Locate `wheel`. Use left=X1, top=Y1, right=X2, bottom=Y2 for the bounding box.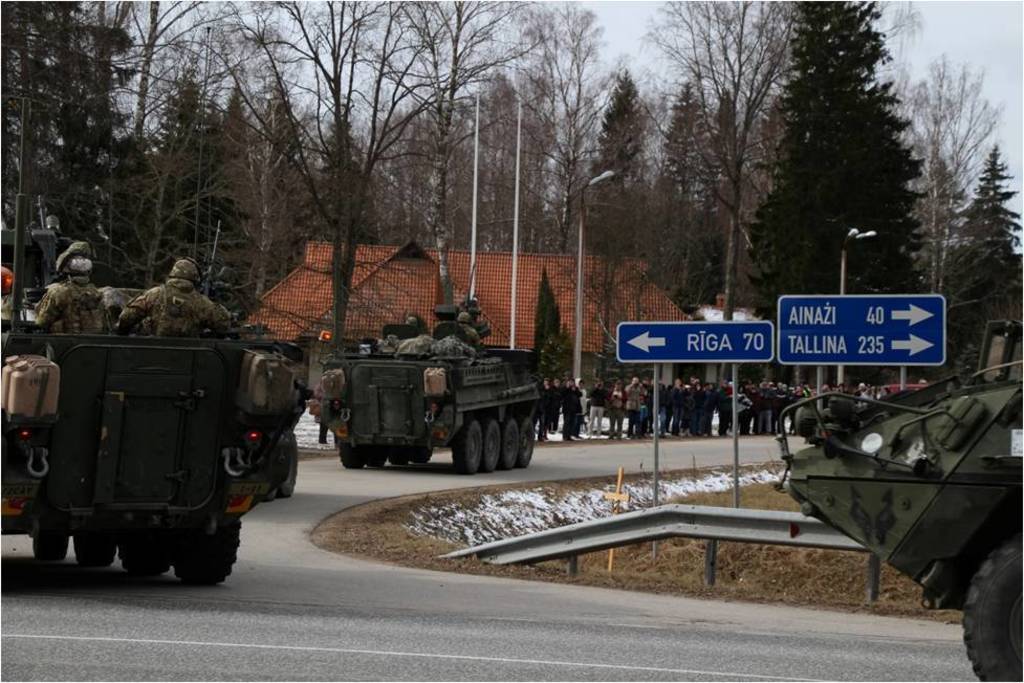
left=412, top=435, right=437, bottom=468.
